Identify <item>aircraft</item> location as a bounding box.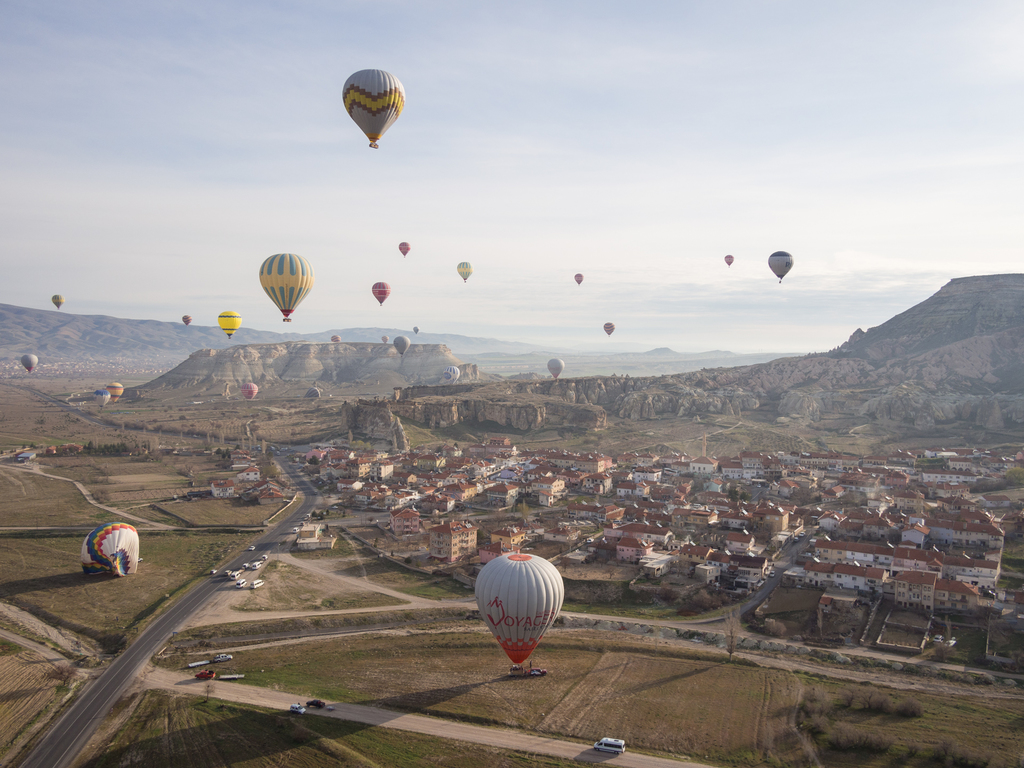
bbox=(51, 292, 65, 310).
